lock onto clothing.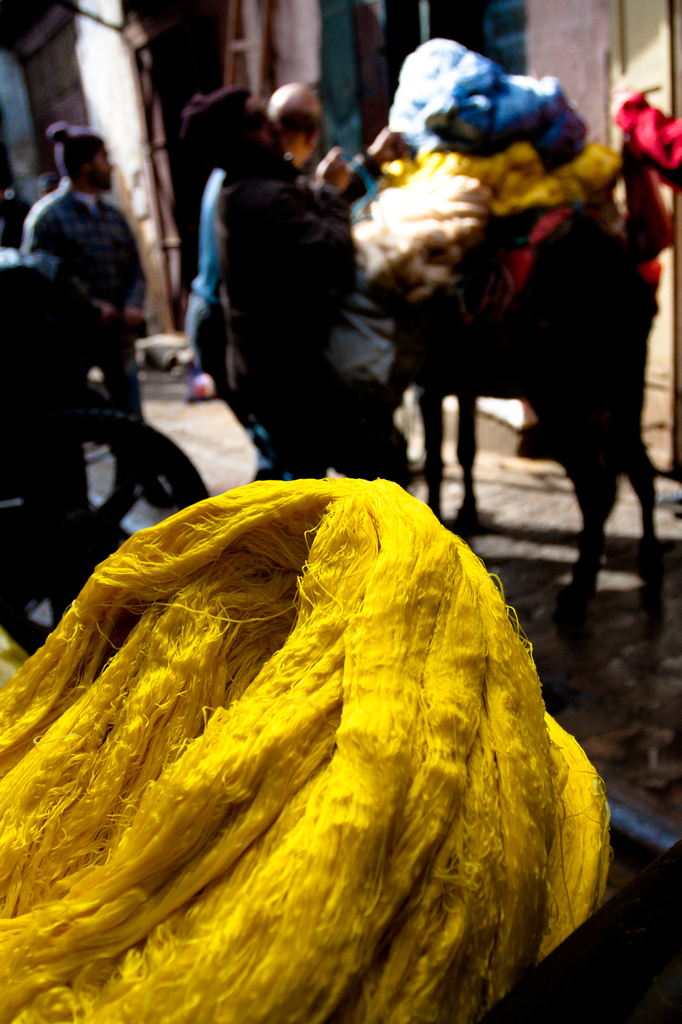
Locked: 0,249,104,602.
